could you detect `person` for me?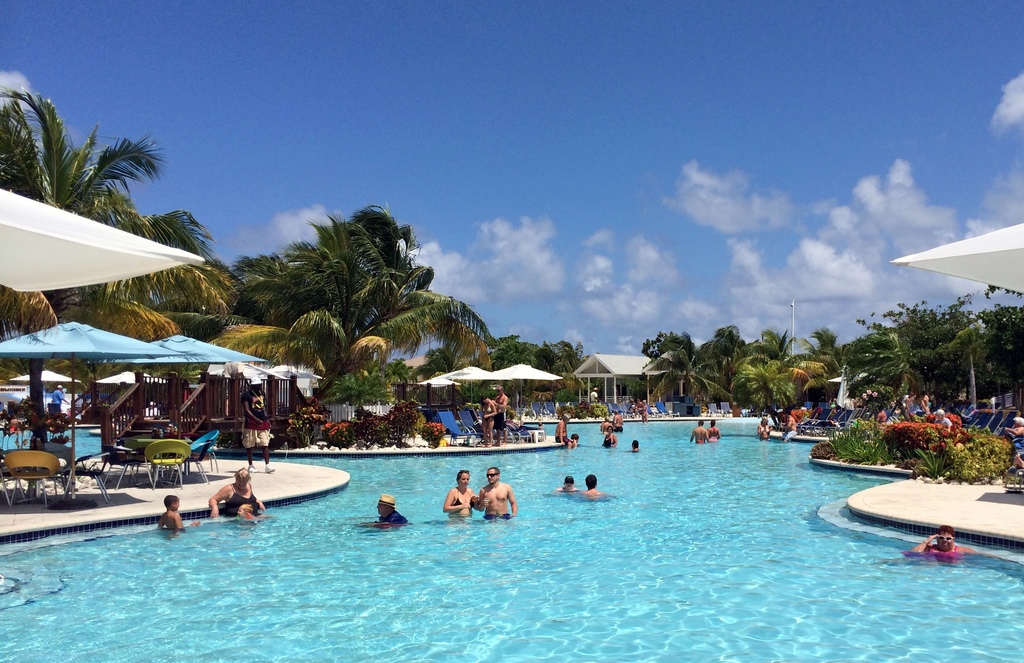
Detection result: bbox=(1003, 418, 1023, 457).
